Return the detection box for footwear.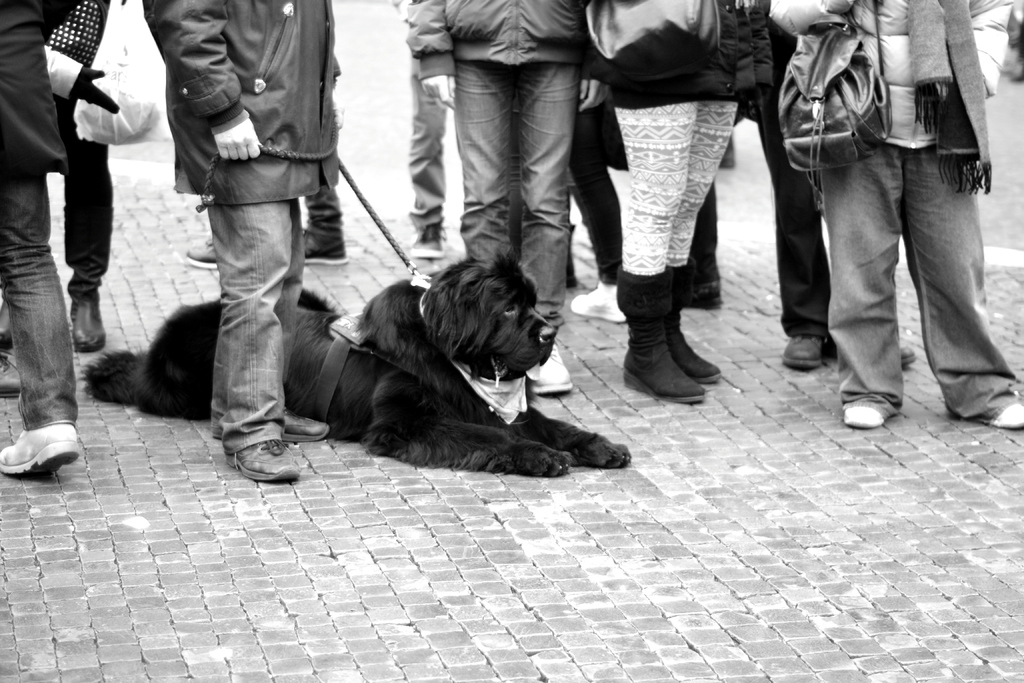
l=572, t=282, r=626, b=322.
